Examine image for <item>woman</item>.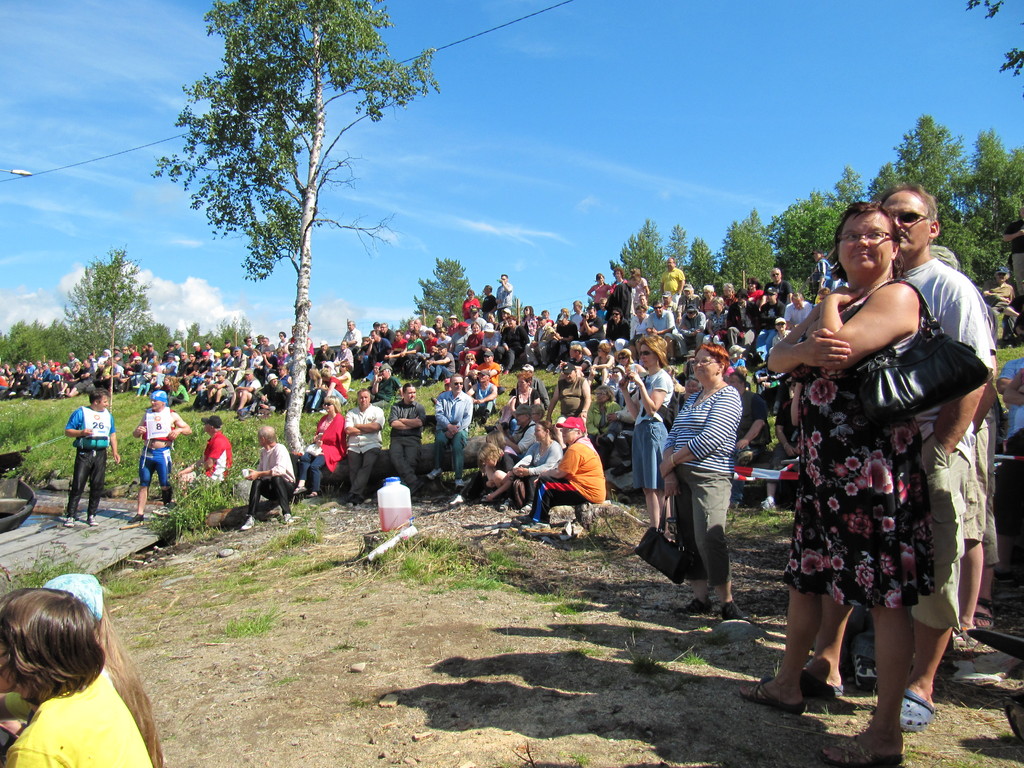
Examination result: bbox(484, 312, 500, 333).
